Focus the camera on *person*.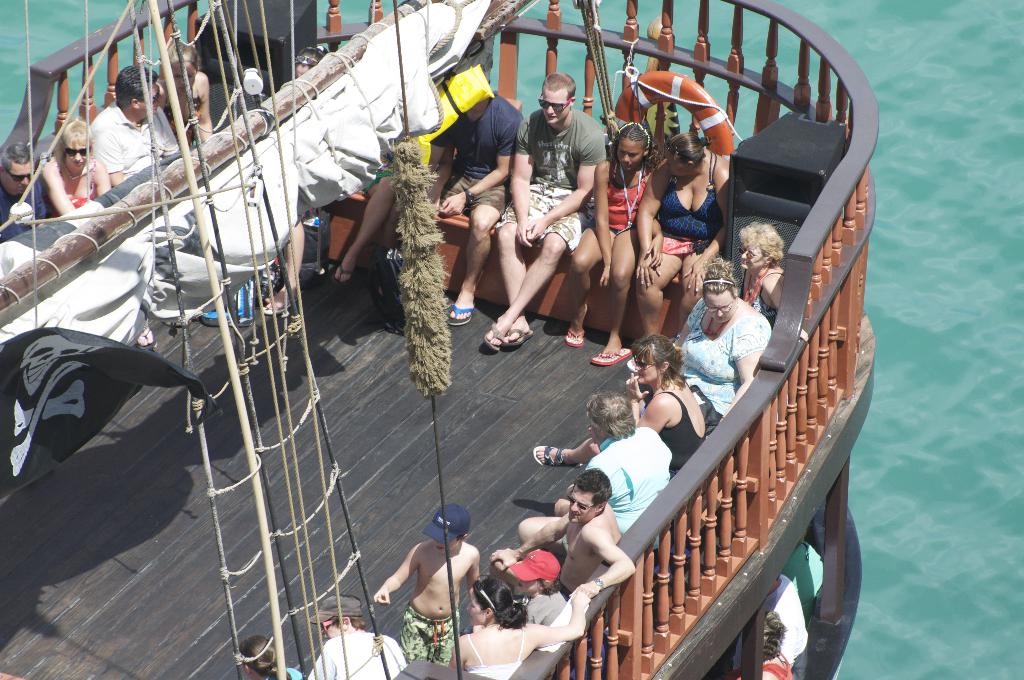
Focus region: (left=387, top=501, right=490, bottom=654).
